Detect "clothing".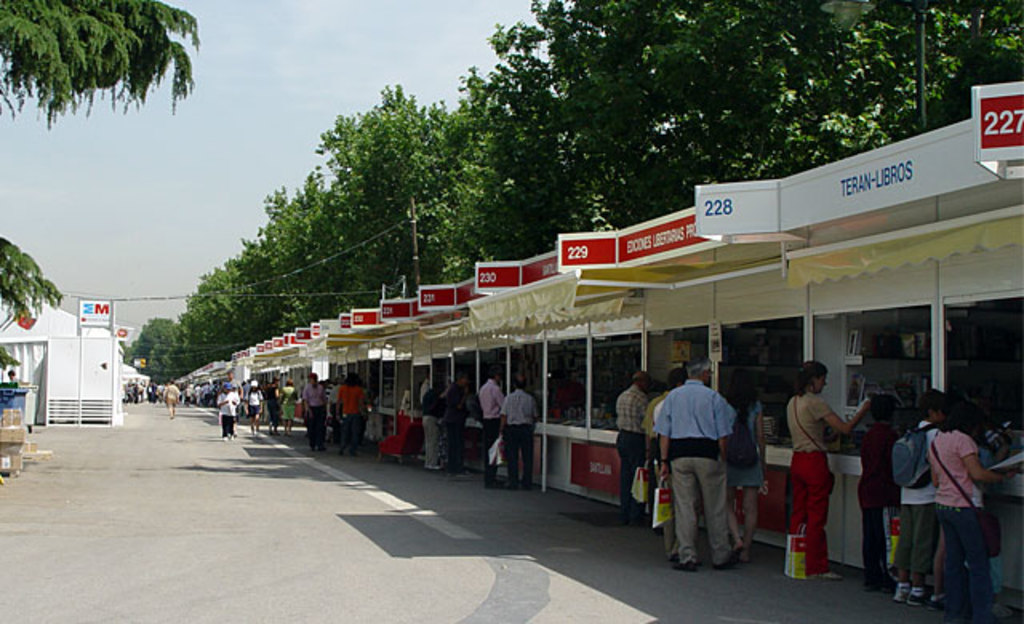
Detected at rect(245, 386, 264, 413).
